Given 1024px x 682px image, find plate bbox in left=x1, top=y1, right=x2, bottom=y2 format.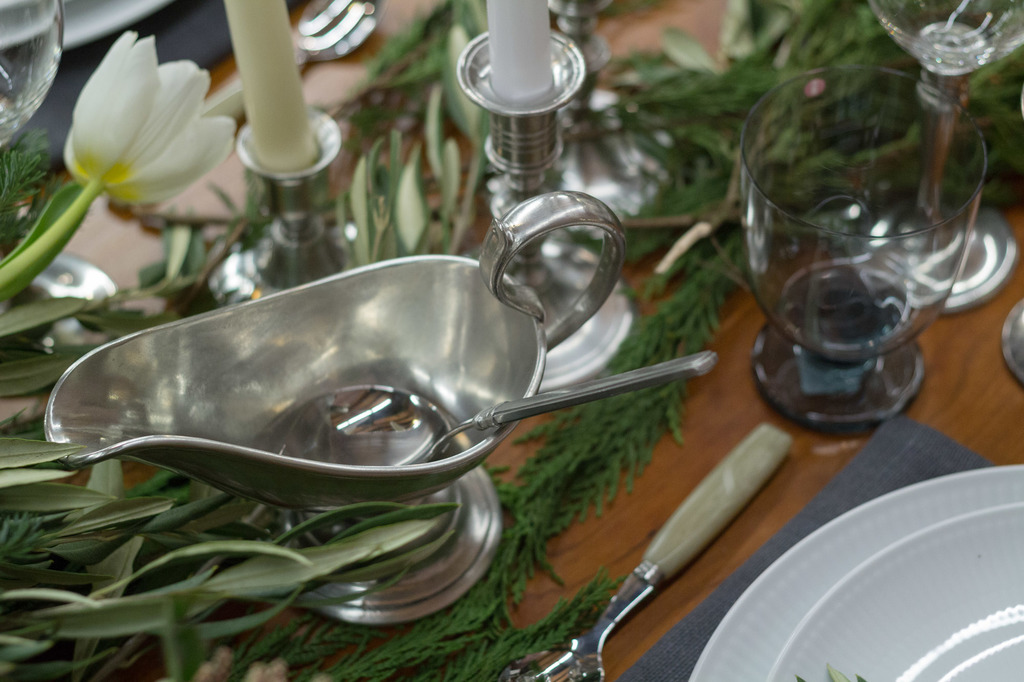
left=41, top=0, right=164, bottom=49.
